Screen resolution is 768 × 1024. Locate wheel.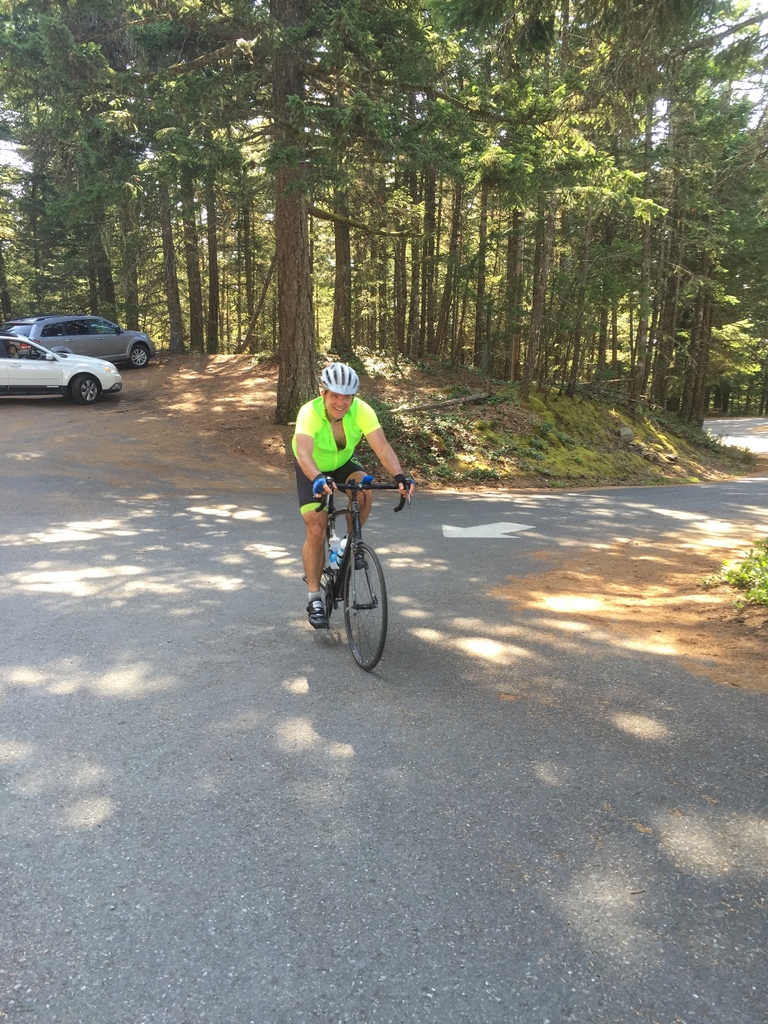
x1=336 y1=545 x2=394 y2=666.
